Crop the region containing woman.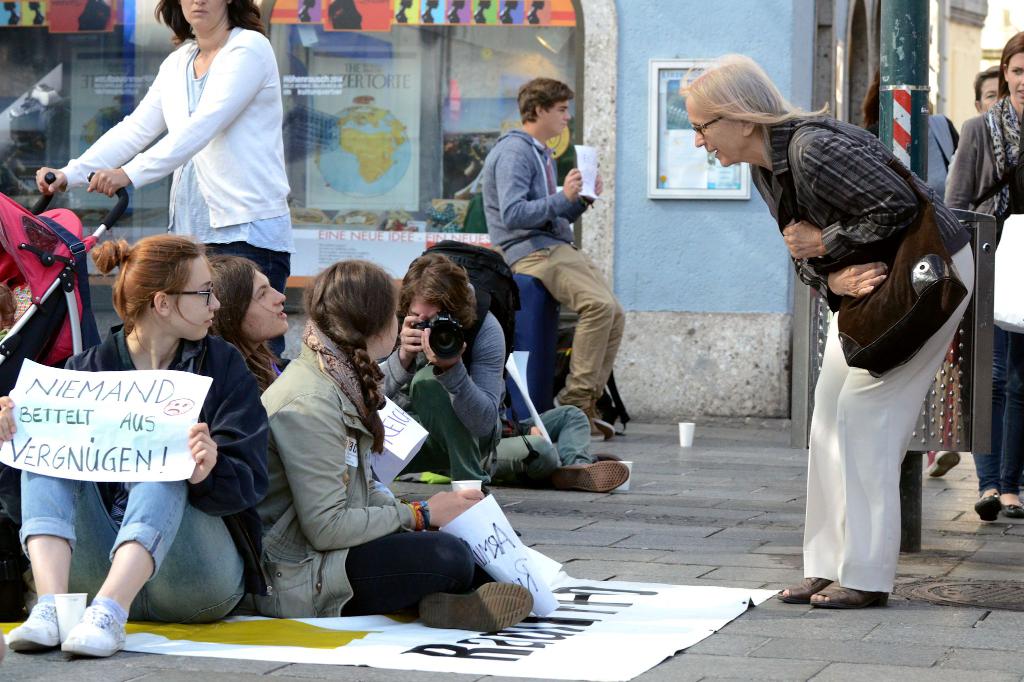
Crop region: 34/0/295/348.
